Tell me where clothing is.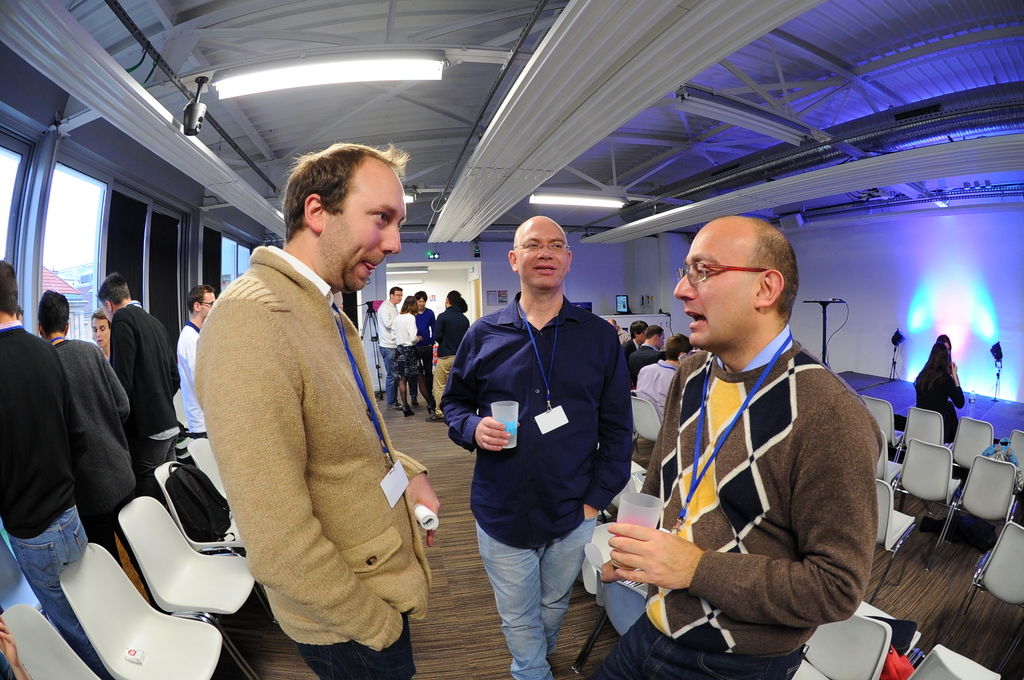
clothing is at locate(588, 620, 810, 679).
